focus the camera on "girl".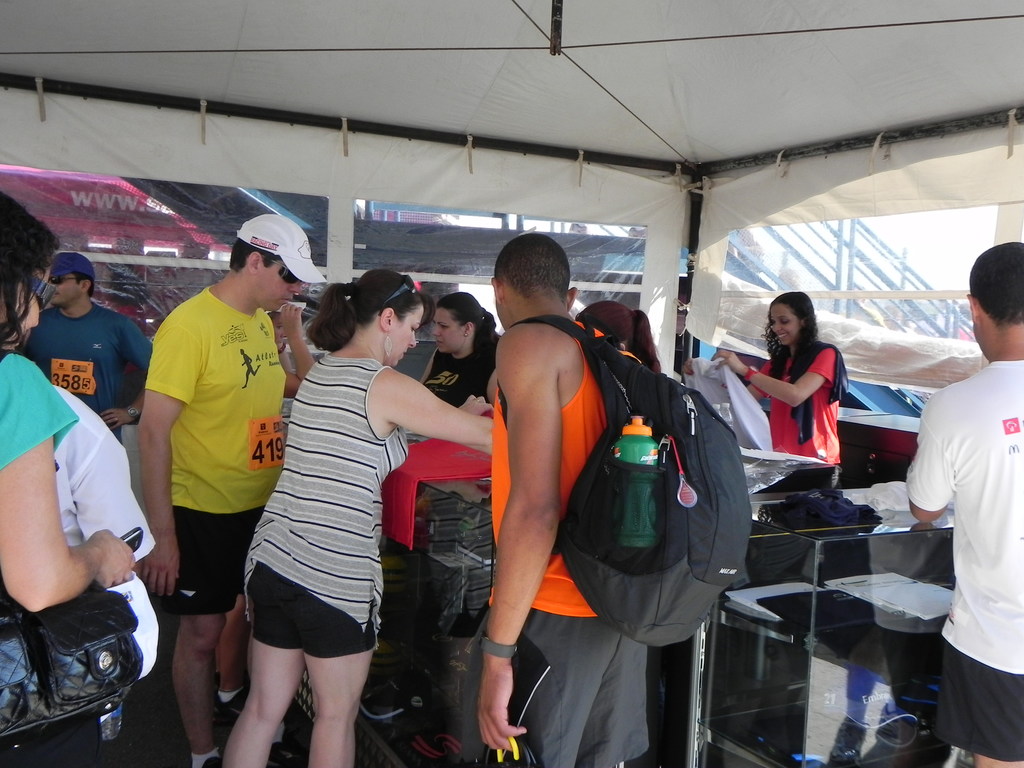
Focus region: <bbox>707, 292, 847, 486</bbox>.
